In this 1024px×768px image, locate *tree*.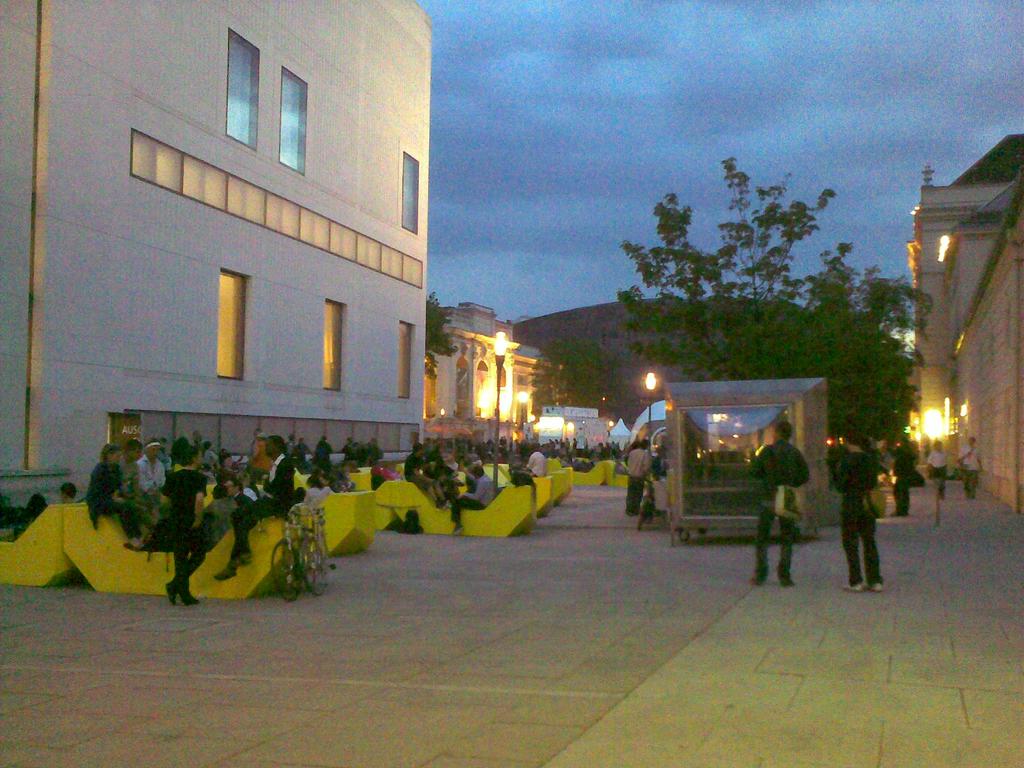
Bounding box: {"left": 613, "top": 151, "right": 931, "bottom": 454}.
